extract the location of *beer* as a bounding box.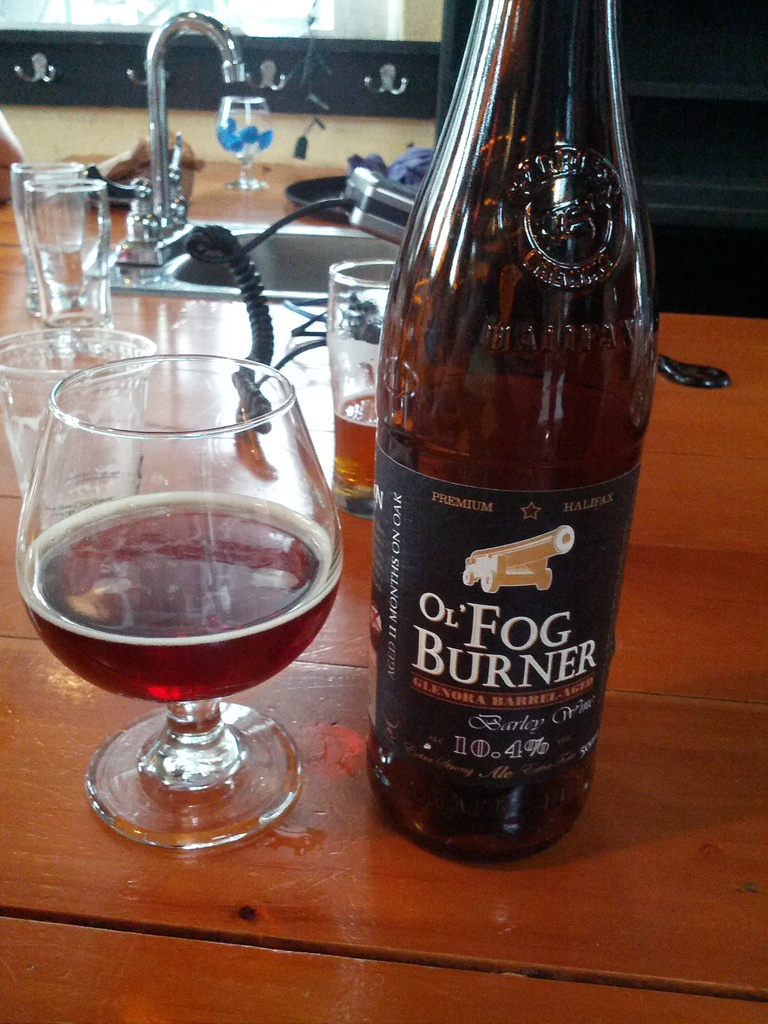
rect(356, 0, 682, 864).
